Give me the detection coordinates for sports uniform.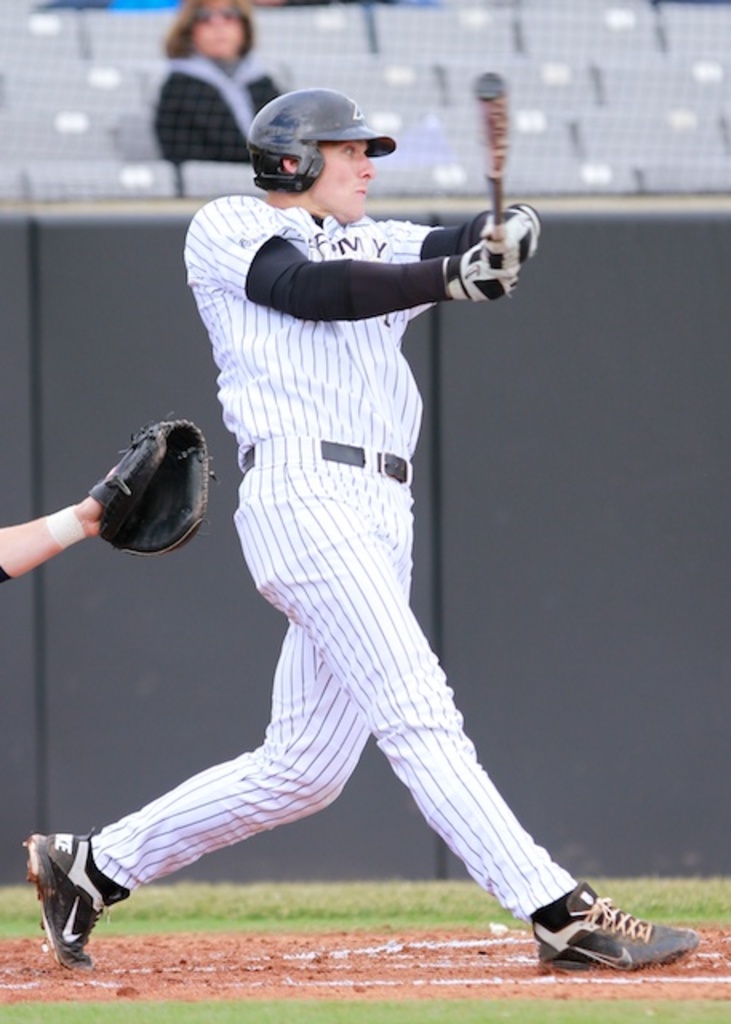
bbox(189, 198, 445, 453).
